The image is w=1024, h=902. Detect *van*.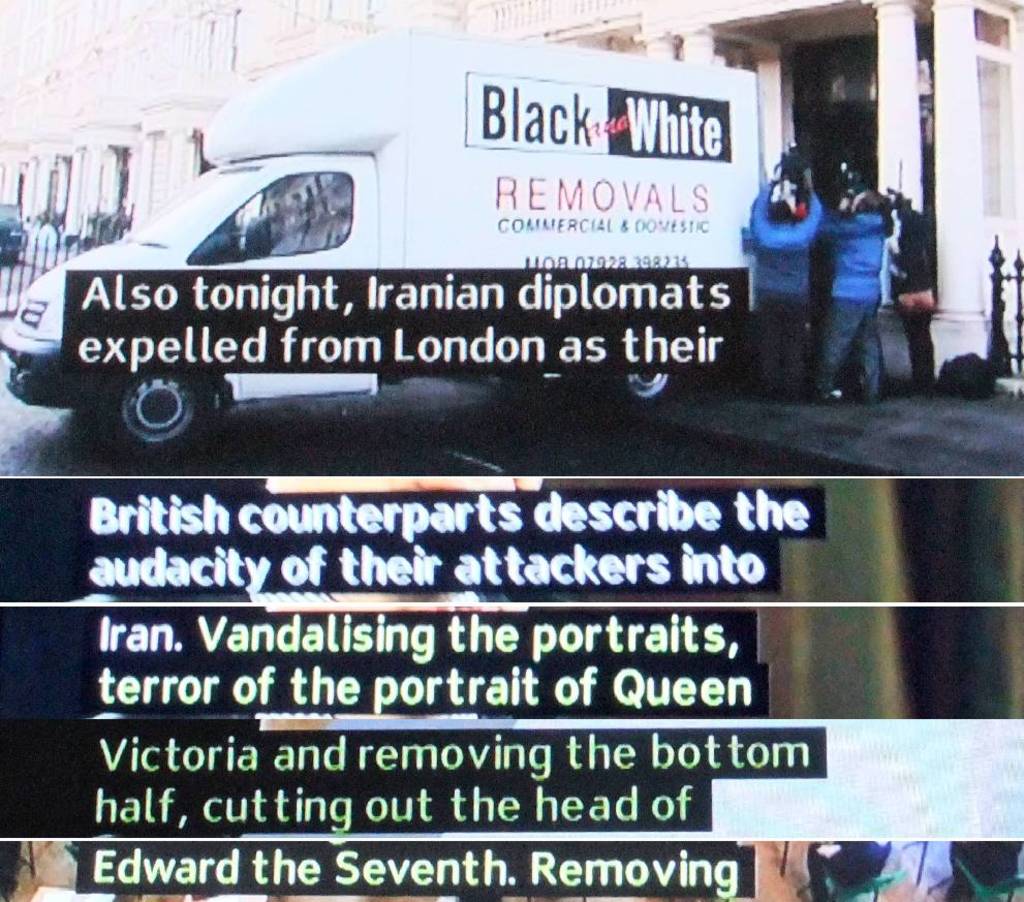
Detection: 0:22:769:462.
